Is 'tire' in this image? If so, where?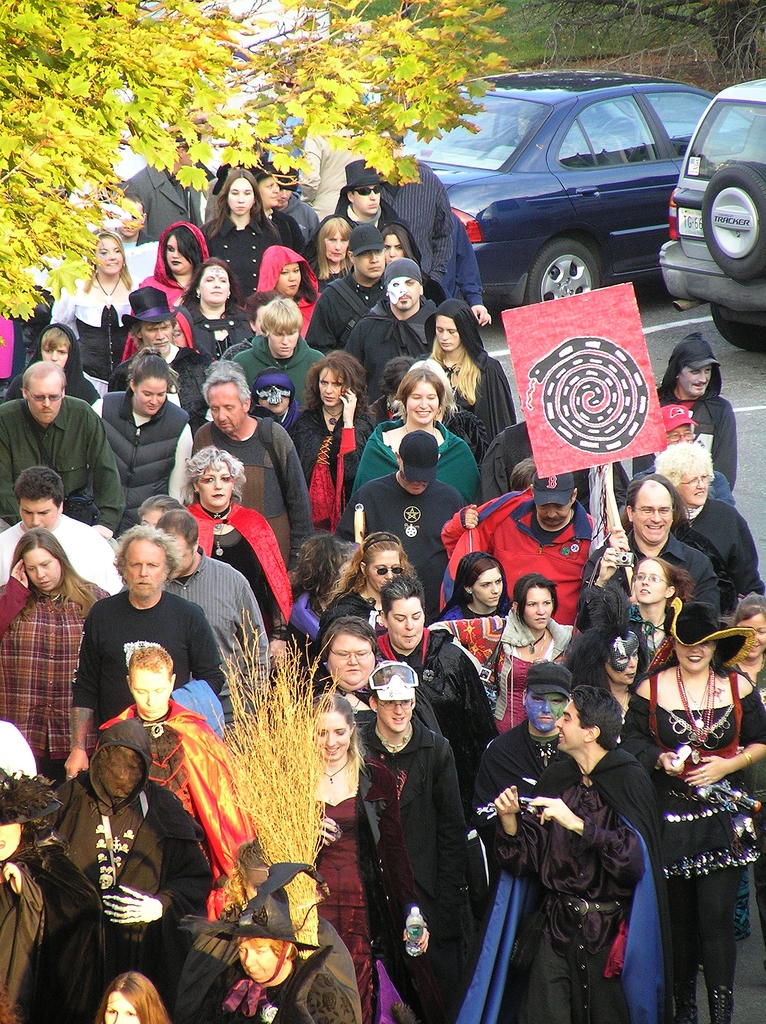
Yes, at 710/301/765/352.
